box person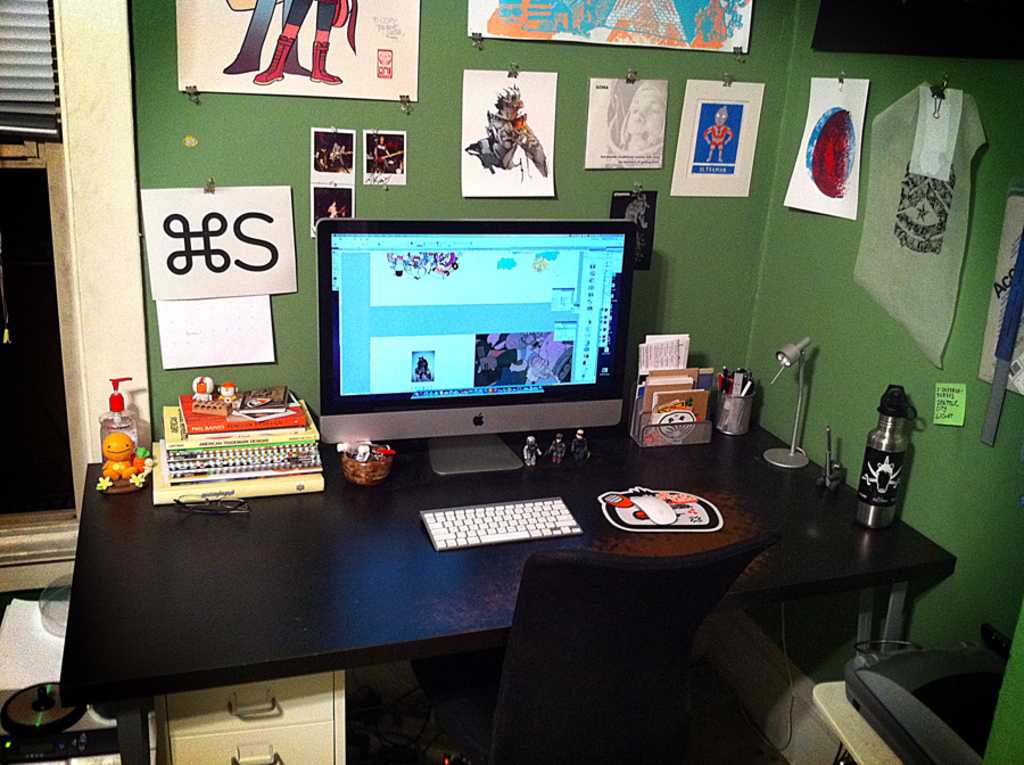
BBox(470, 83, 554, 180)
